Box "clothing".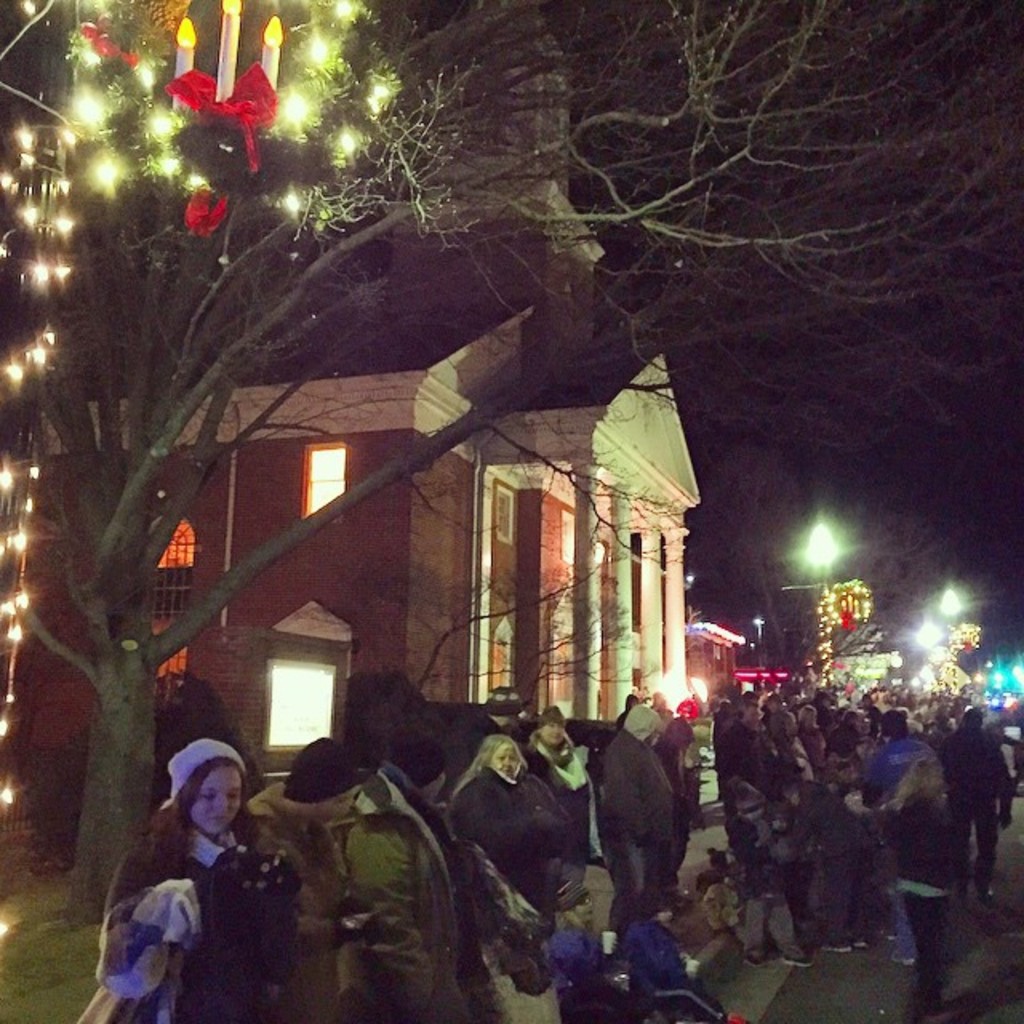
pyautogui.locateOnScreen(104, 806, 291, 1022).
